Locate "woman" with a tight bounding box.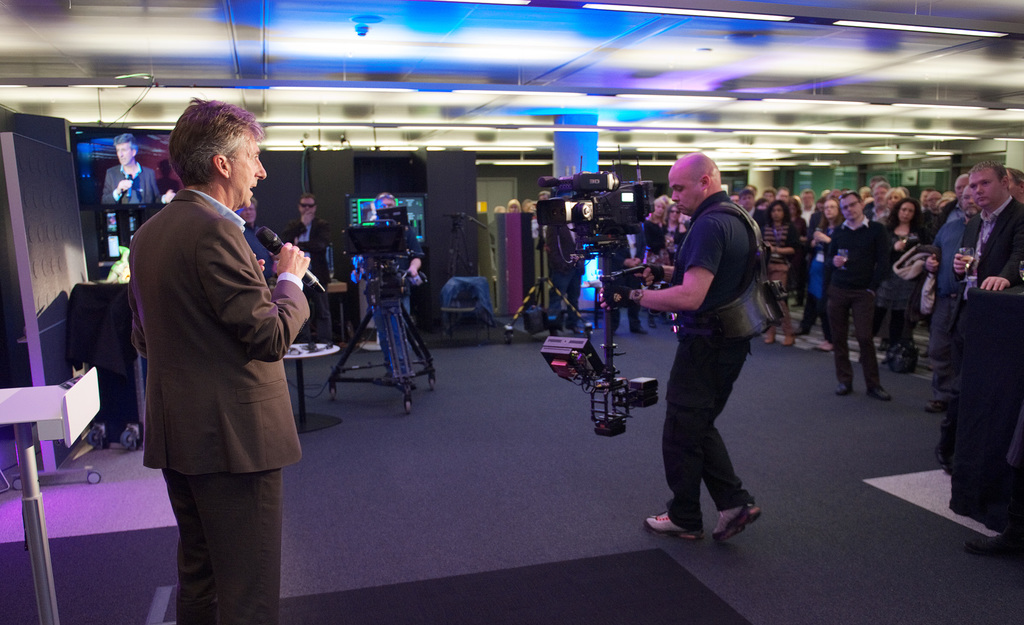
643 200 669 329.
